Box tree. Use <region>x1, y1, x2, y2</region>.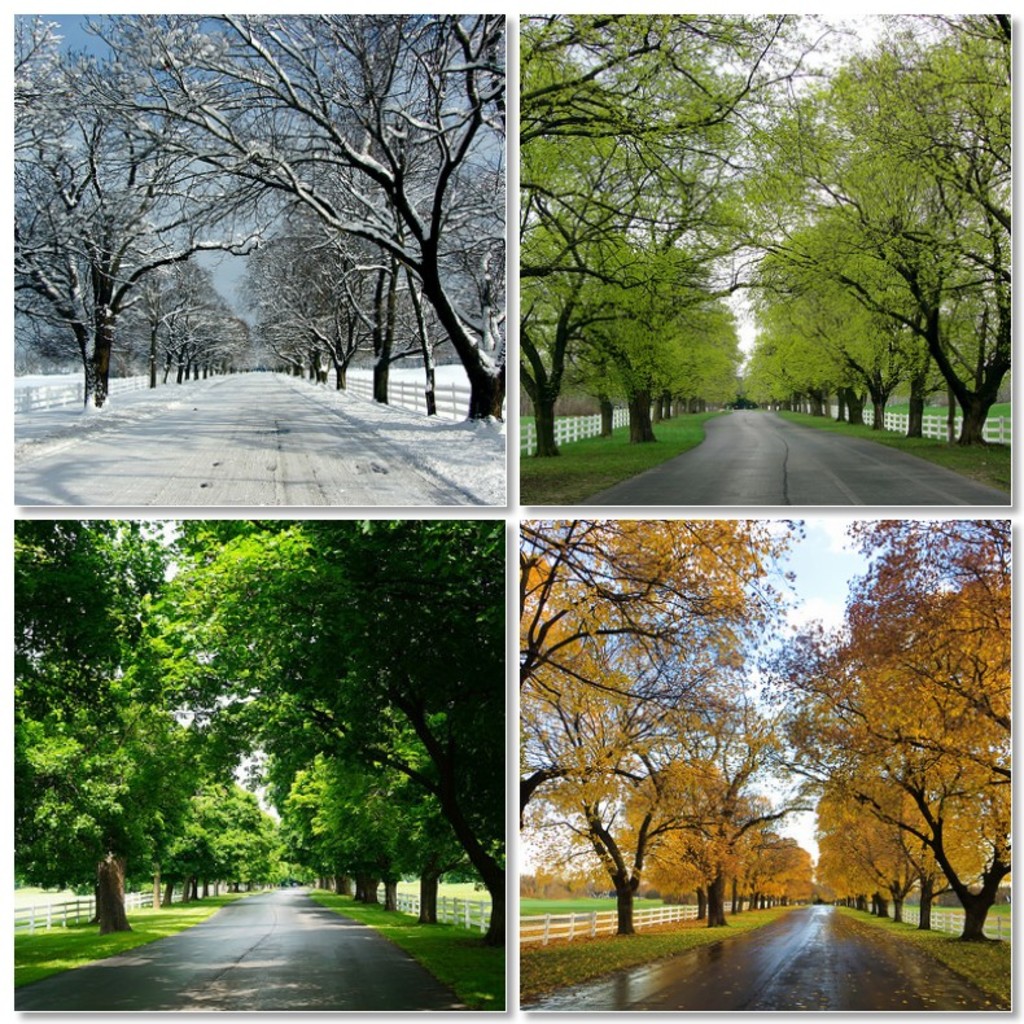
<region>736, 31, 972, 445</region>.
